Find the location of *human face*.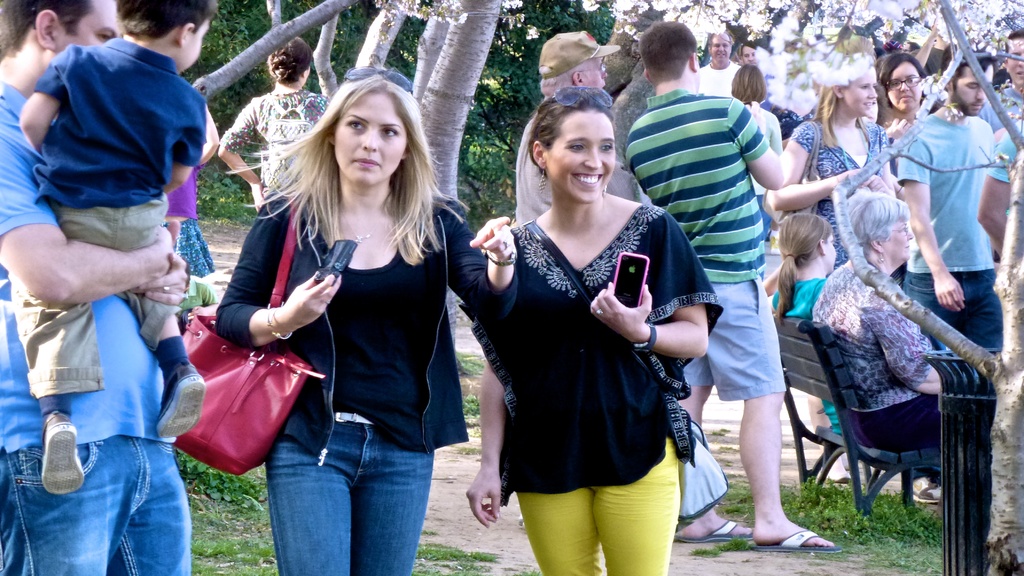
Location: <bbox>333, 92, 408, 186</bbox>.
